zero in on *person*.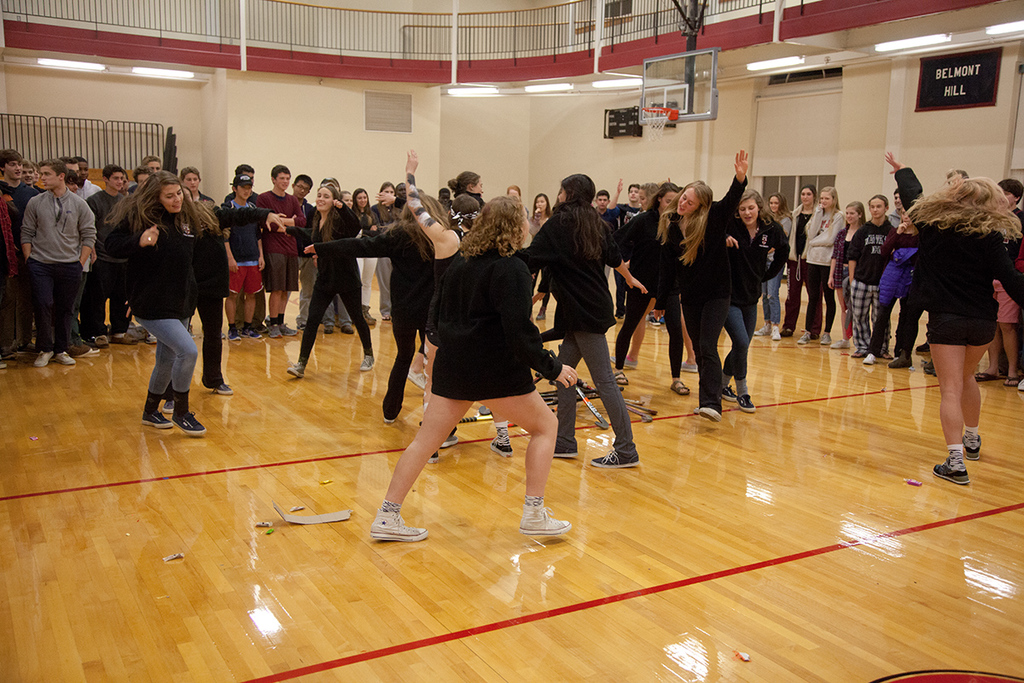
Zeroed in: {"x1": 753, "y1": 191, "x2": 791, "y2": 344}.
